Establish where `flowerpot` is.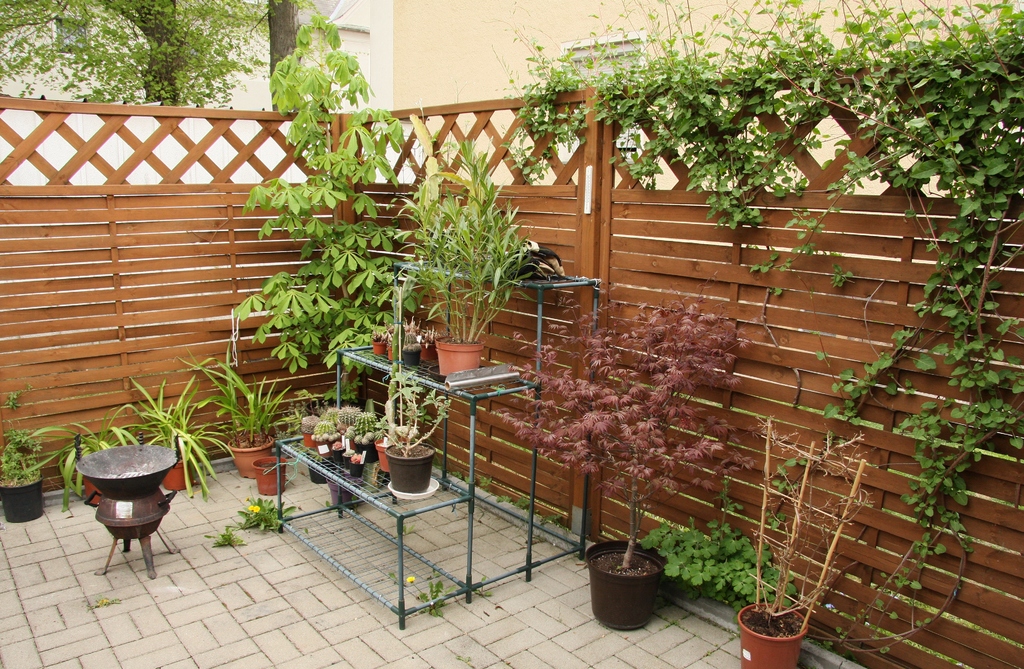
Established at rect(433, 333, 483, 376).
